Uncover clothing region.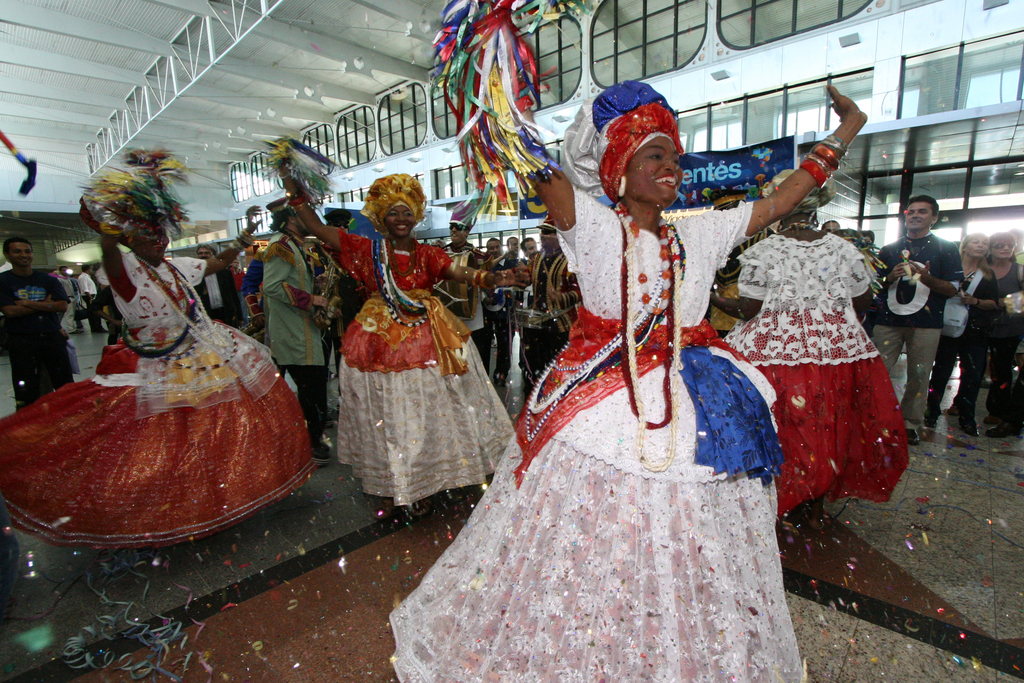
Uncovered: 330,224,534,525.
